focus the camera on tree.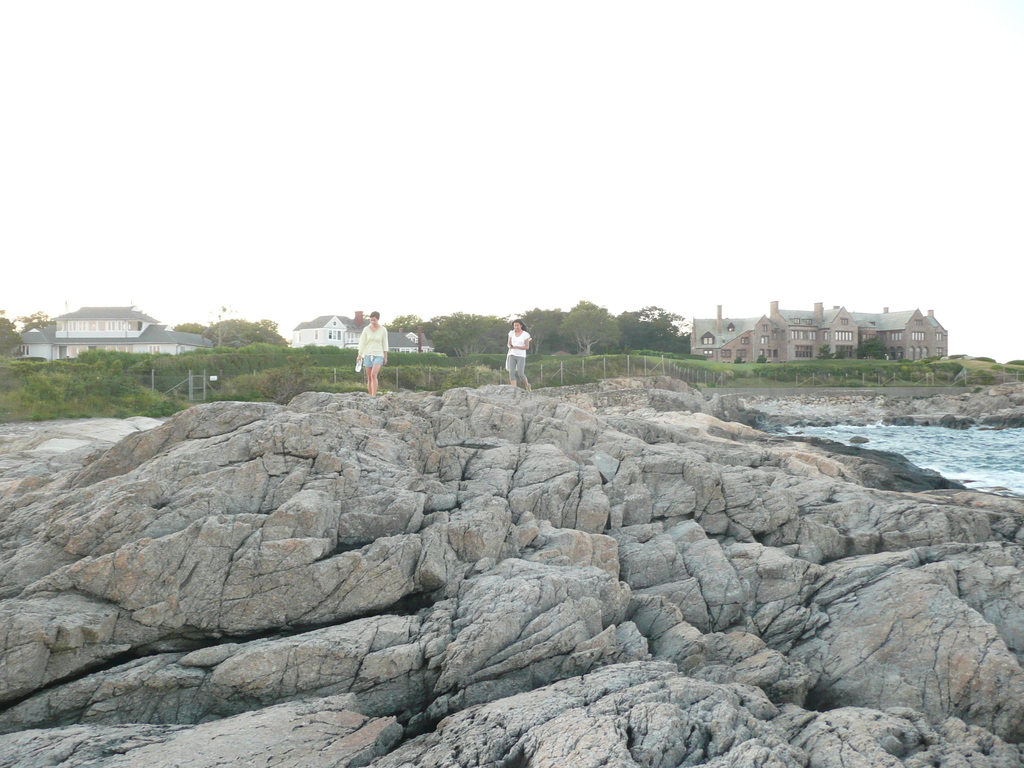
Focus region: <bbox>17, 308, 54, 332</bbox>.
